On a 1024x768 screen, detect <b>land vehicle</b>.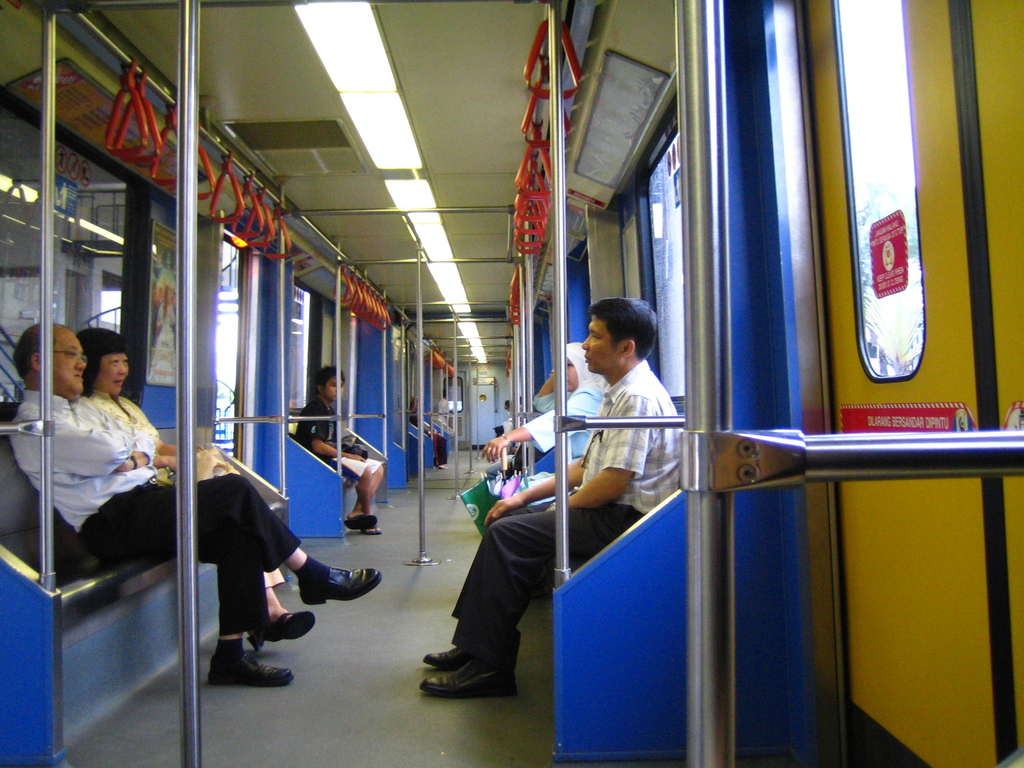
31/86/989/744.
